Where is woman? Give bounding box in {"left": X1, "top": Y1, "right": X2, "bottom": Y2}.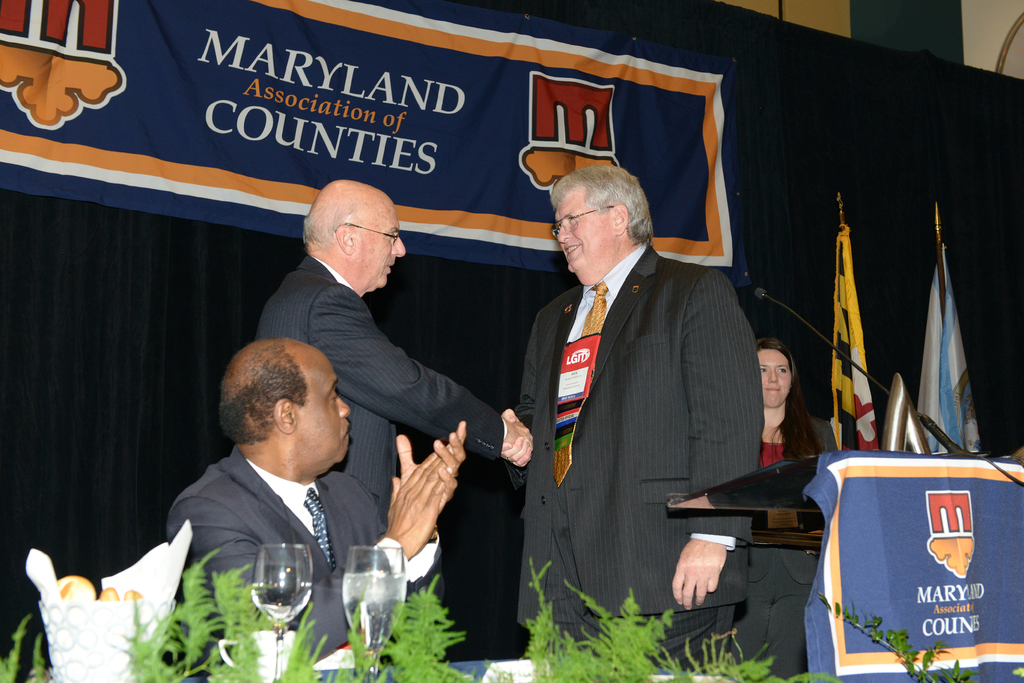
{"left": 728, "top": 337, "right": 826, "bottom": 682}.
